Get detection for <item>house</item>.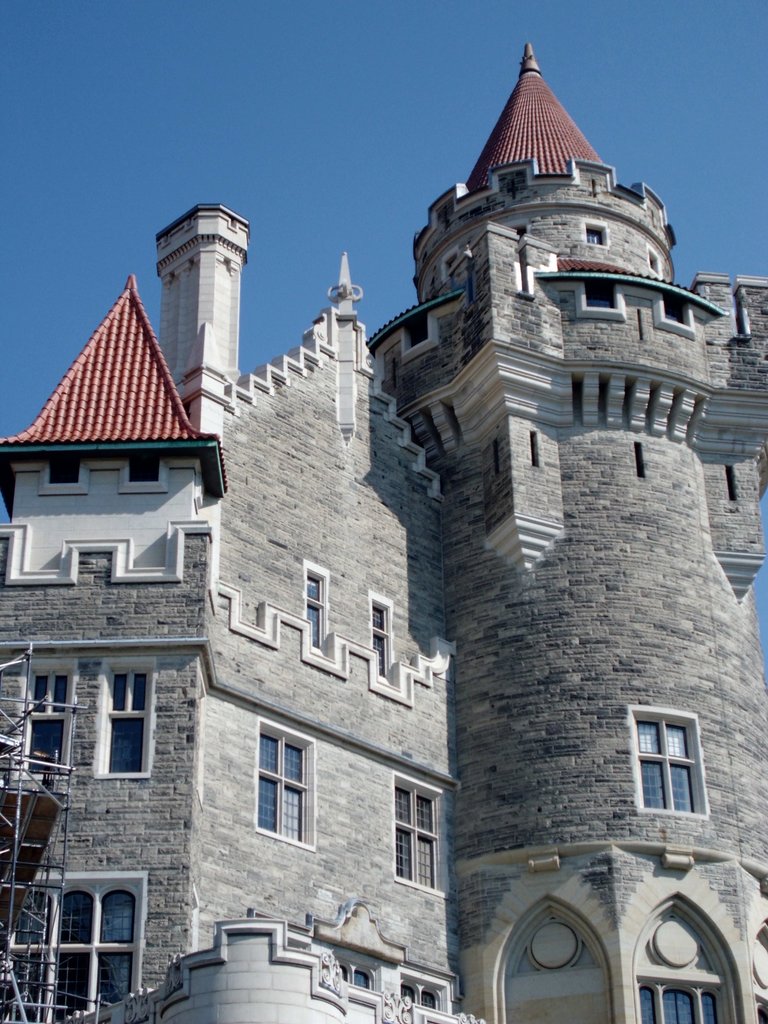
Detection: locate(45, 103, 767, 1007).
